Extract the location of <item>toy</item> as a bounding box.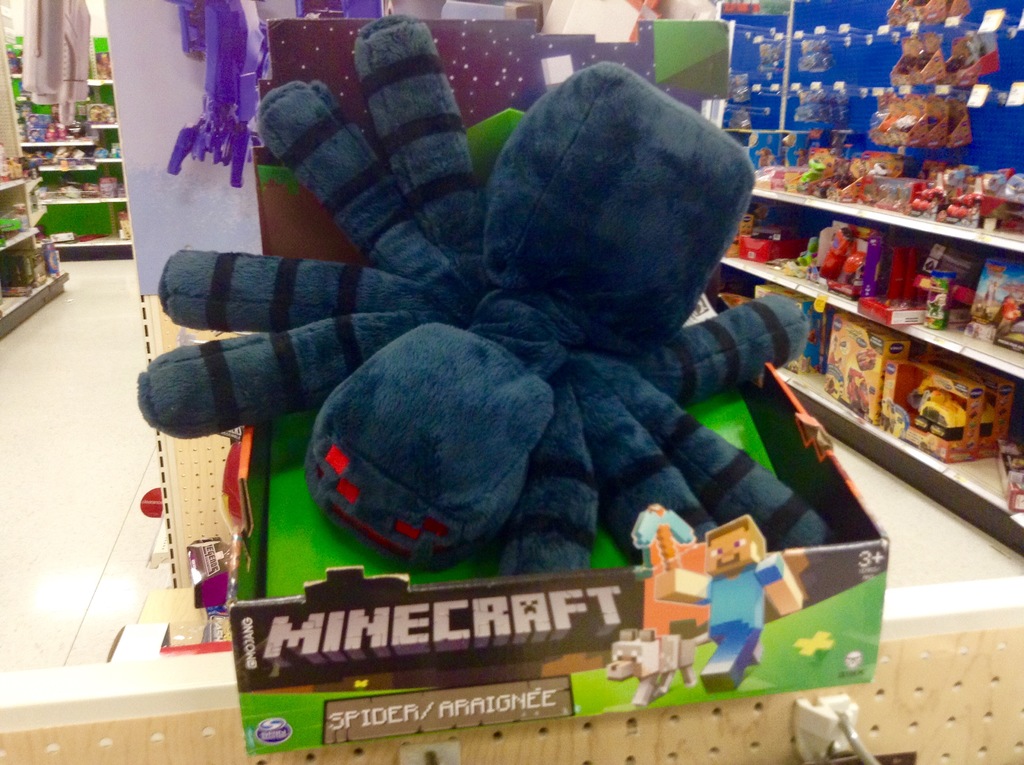
[left=119, top=207, right=134, bottom=239].
